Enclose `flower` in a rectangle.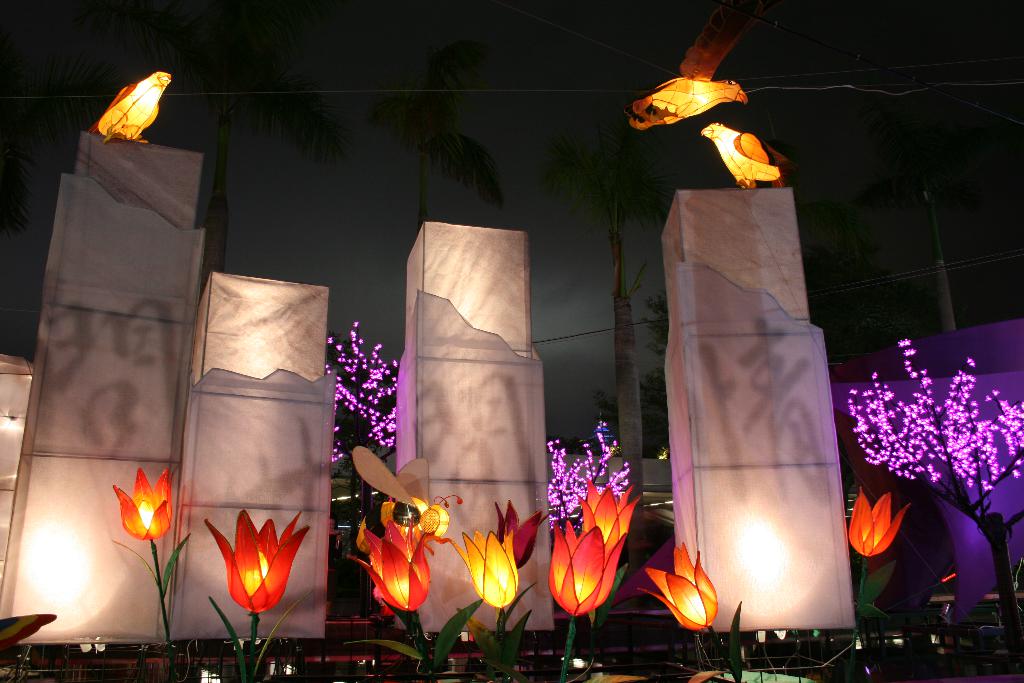
BBox(204, 509, 312, 614).
